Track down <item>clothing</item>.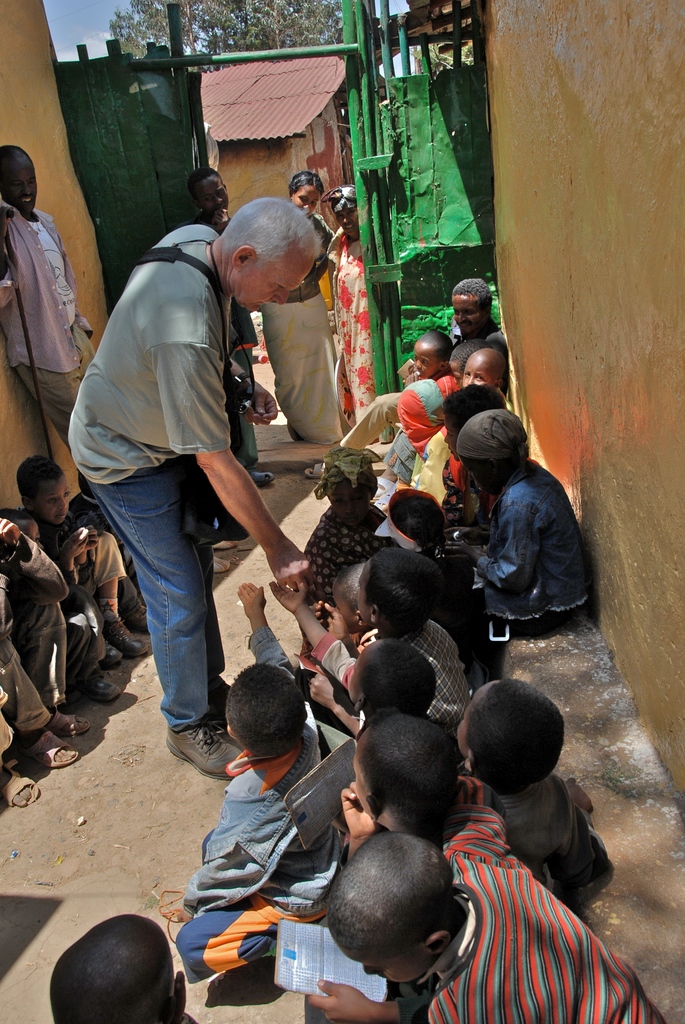
Tracked to select_region(0, 533, 66, 757).
